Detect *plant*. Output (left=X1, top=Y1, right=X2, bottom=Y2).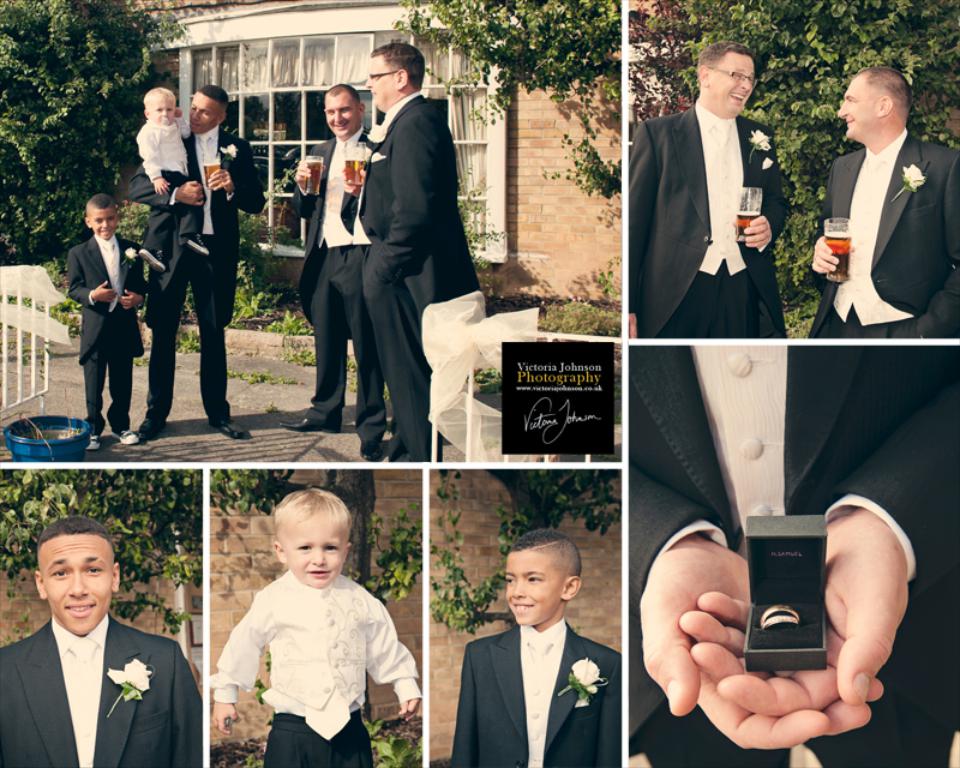
(left=0, top=0, right=191, bottom=340).
